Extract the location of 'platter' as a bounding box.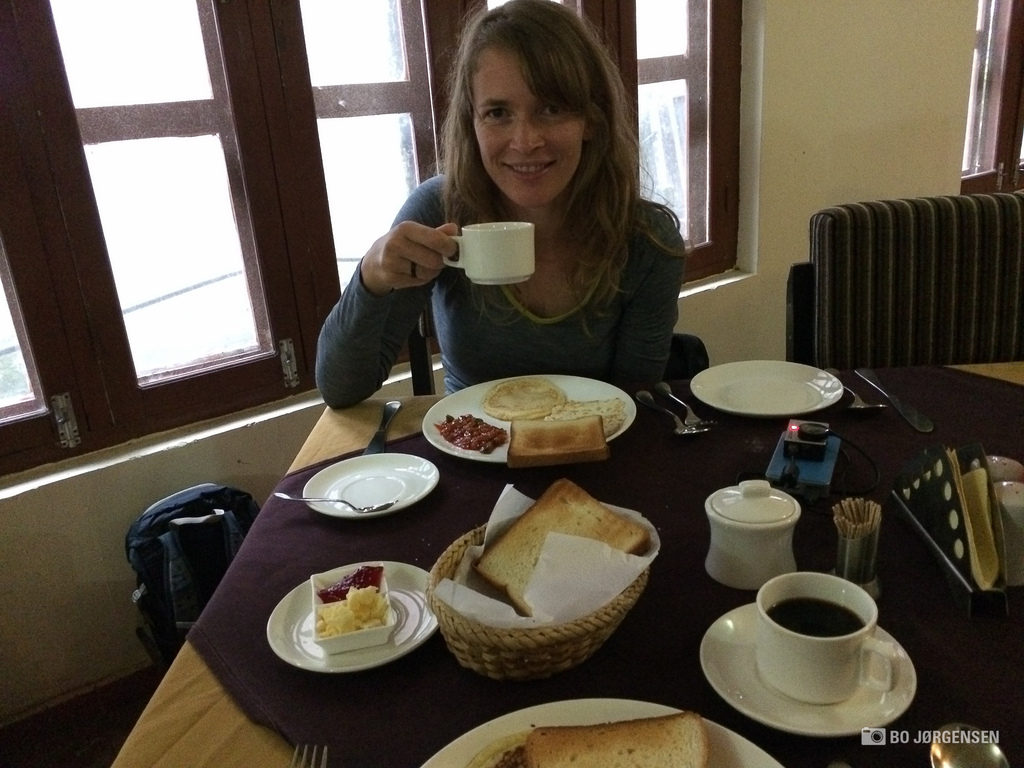
689,356,833,412.
